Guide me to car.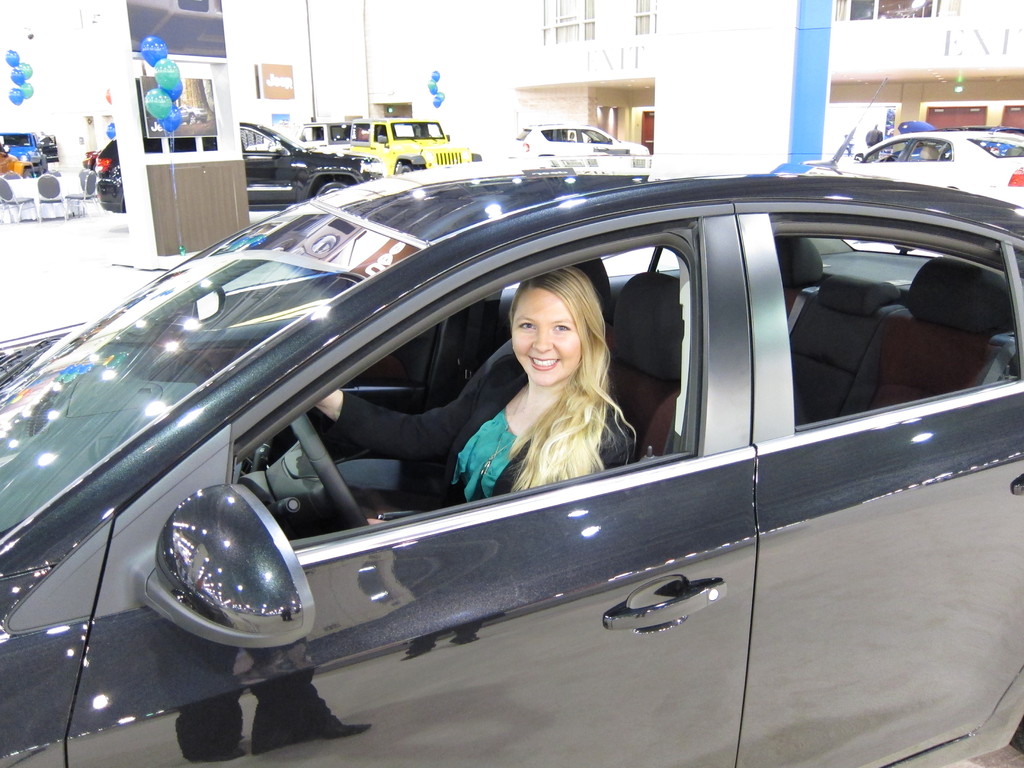
Guidance: {"left": 364, "top": 119, "right": 483, "bottom": 180}.
